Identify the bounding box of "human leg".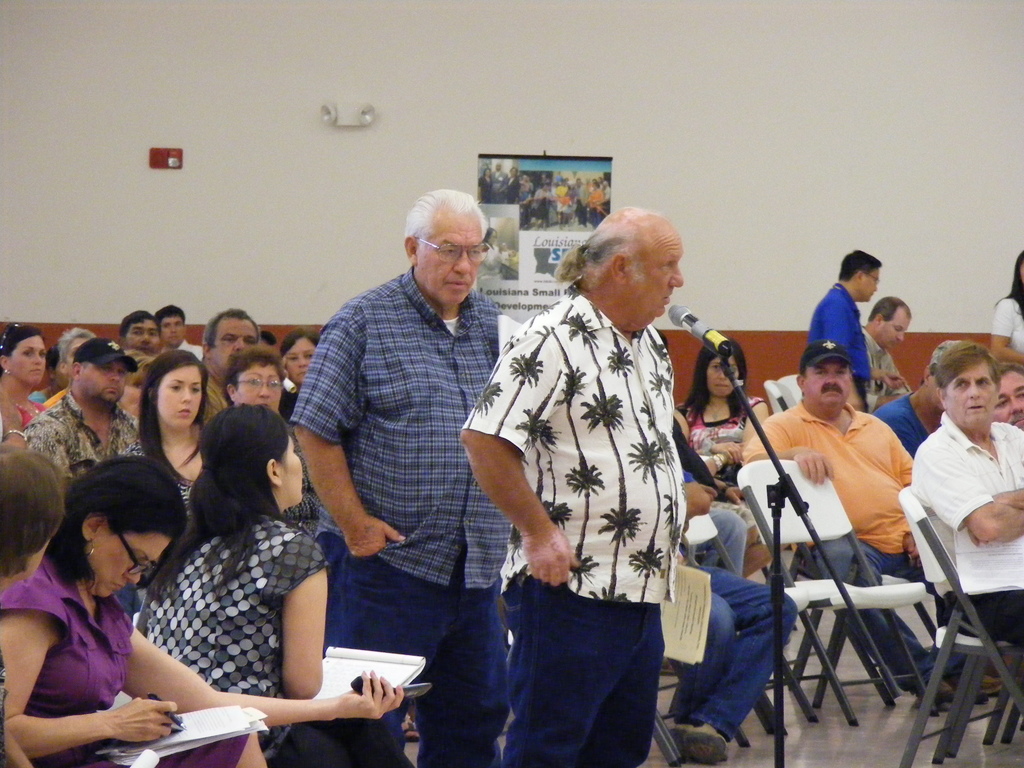
568,610,655,766.
